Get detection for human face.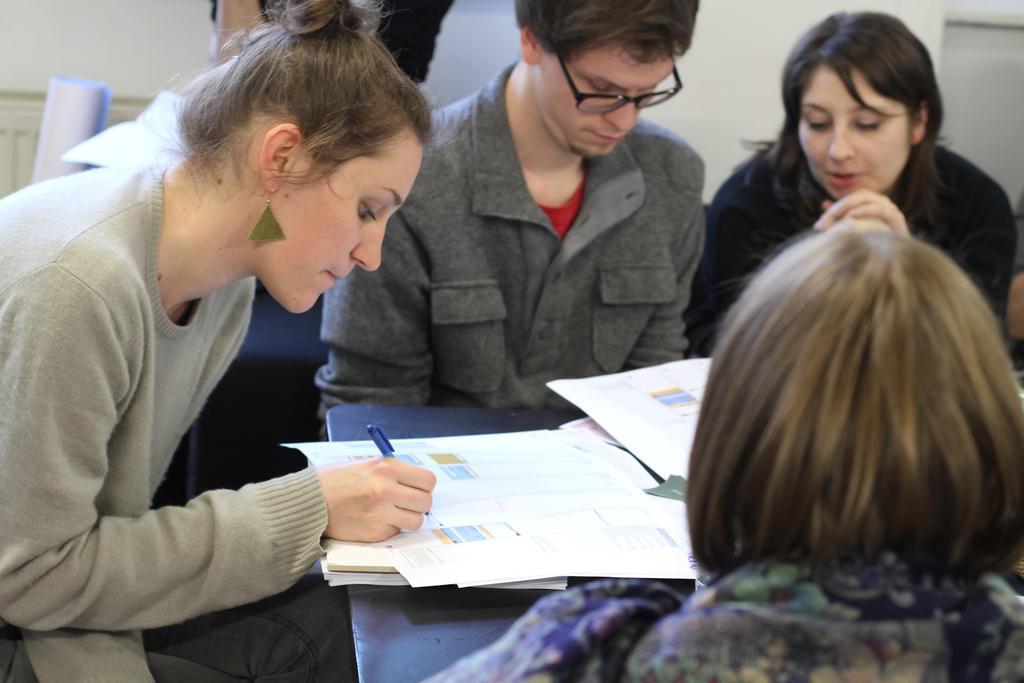
Detection: <bbox>532, 30, 681, 160</bbox>.
